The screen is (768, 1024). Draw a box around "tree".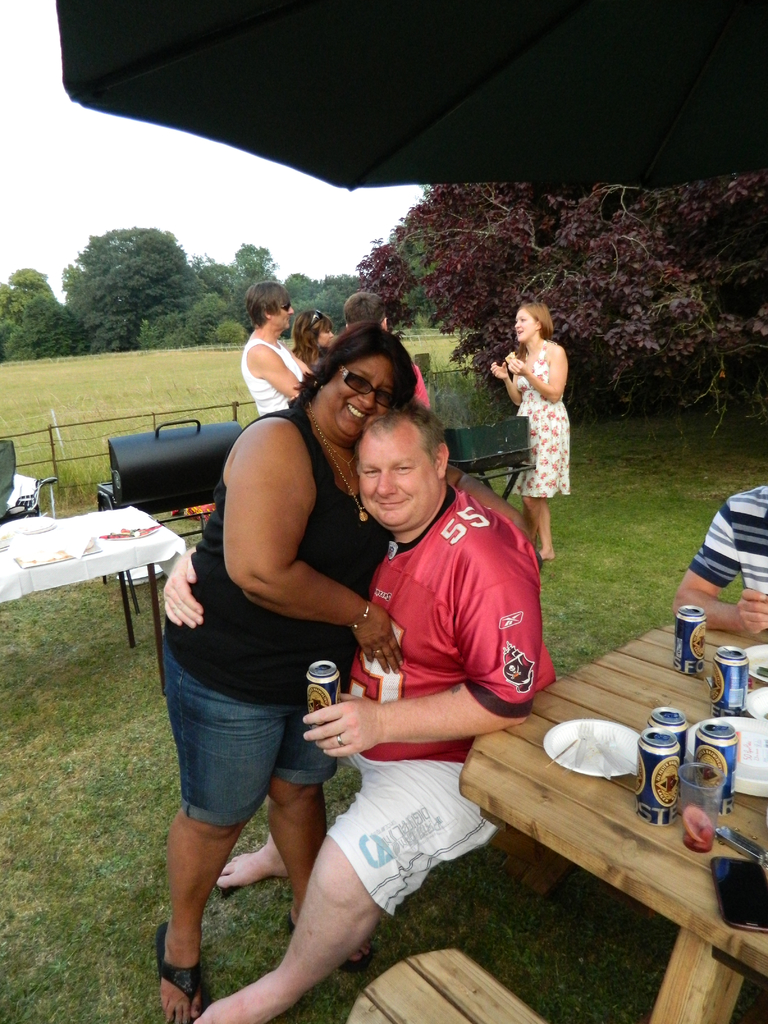
54 186 218 336.
